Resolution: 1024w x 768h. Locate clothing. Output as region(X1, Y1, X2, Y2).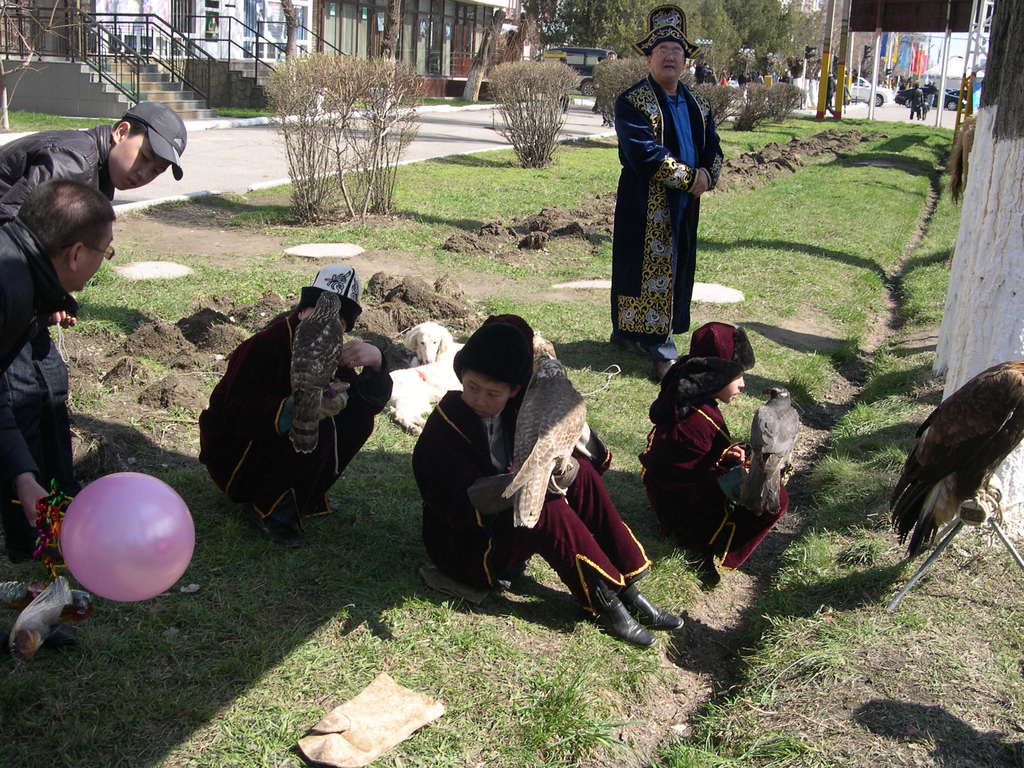
region(216, 312, 391, 531).
